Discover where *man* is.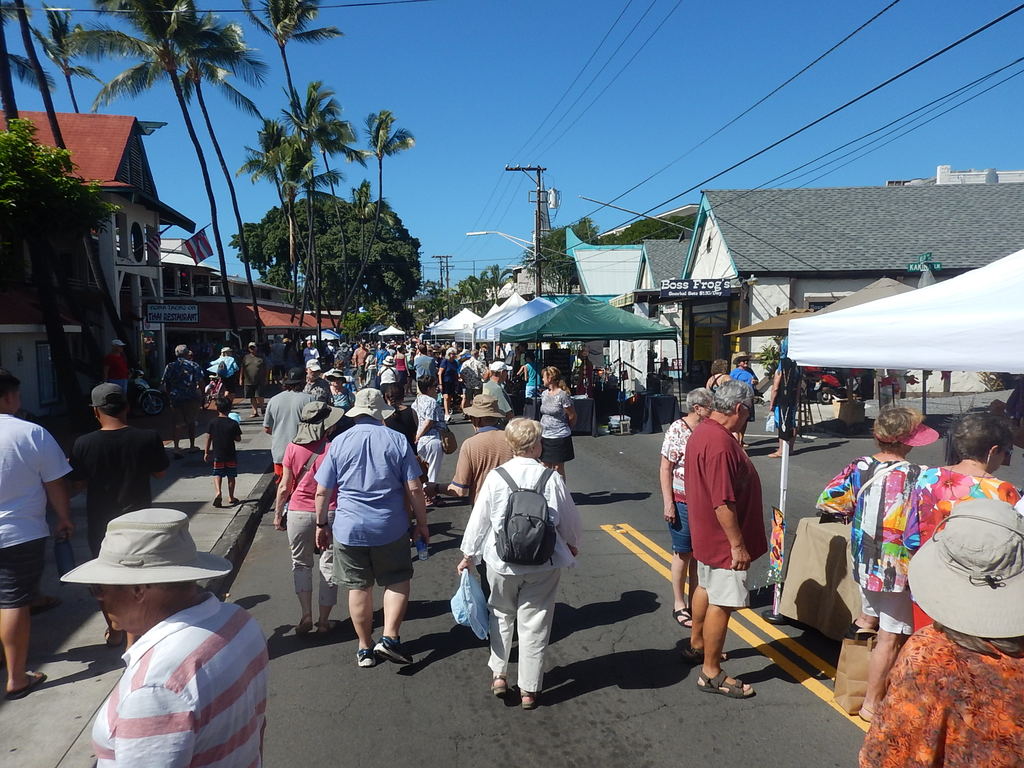
Discovered at detection(304, 340, 318, 362).
